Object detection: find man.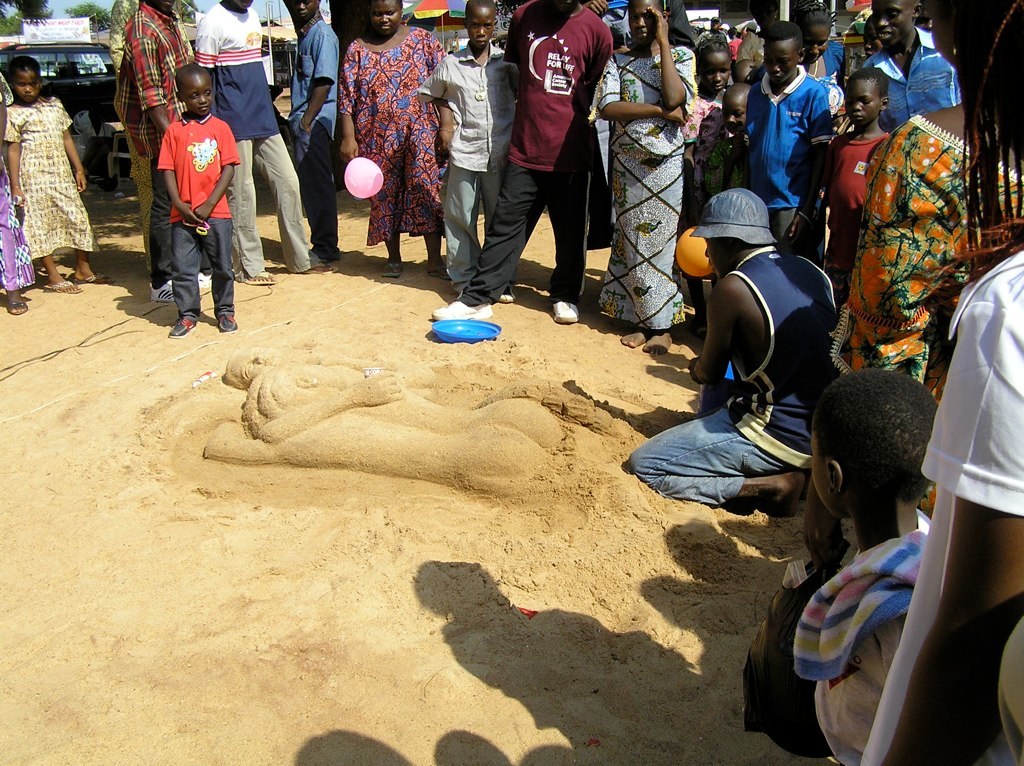
left=656, top=185, right=862, bottom=541.
